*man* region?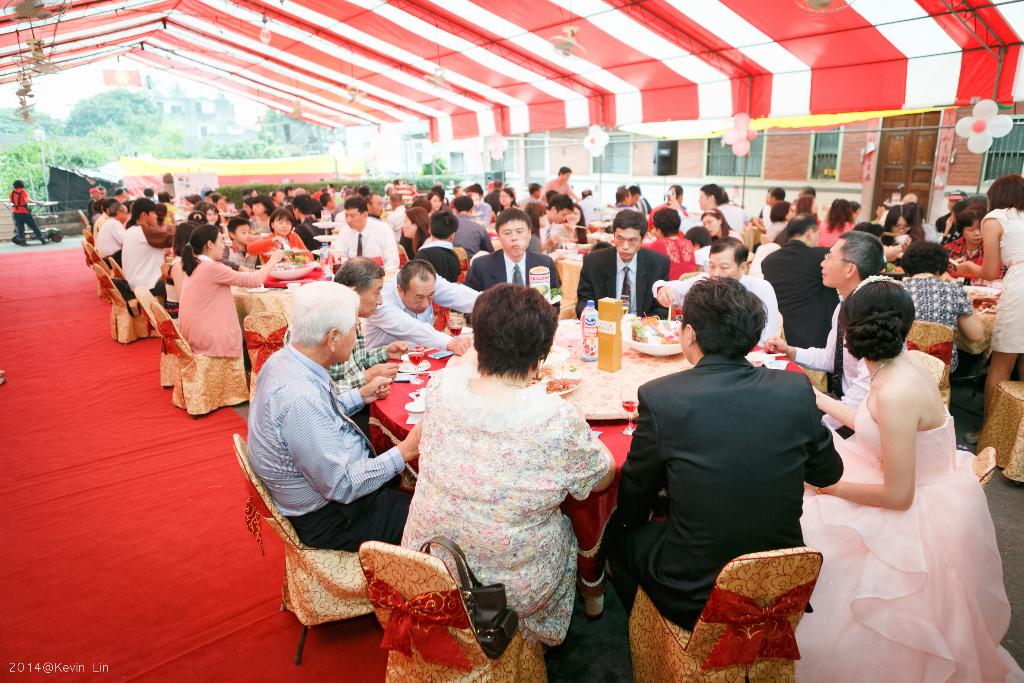
bbox(246, 276, 422, 559)
